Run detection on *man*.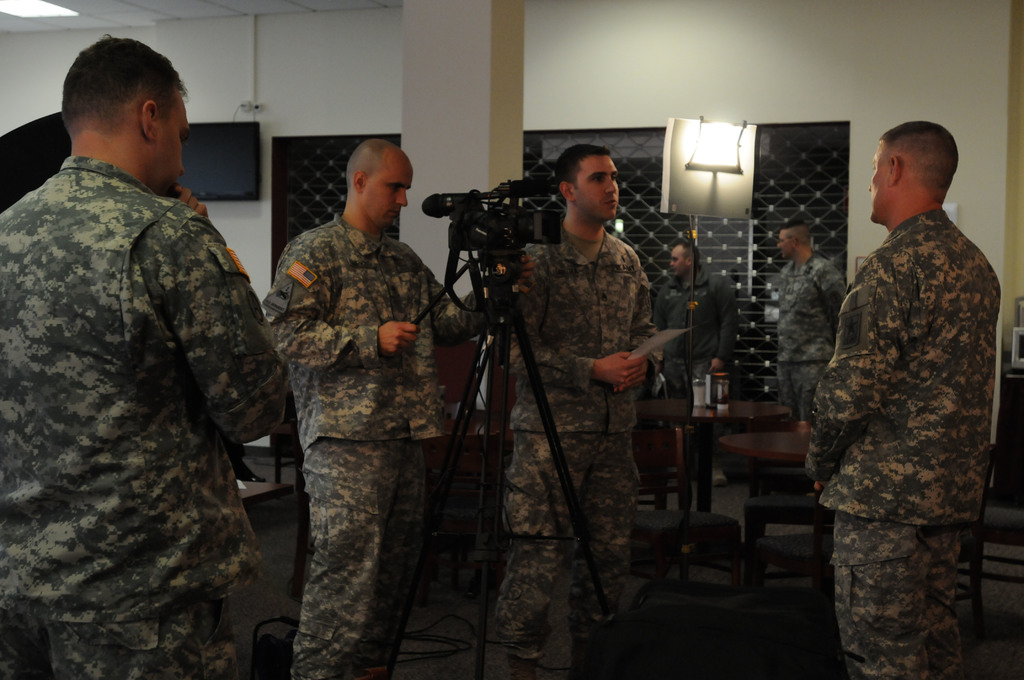
Result: 485:145:657:679.
